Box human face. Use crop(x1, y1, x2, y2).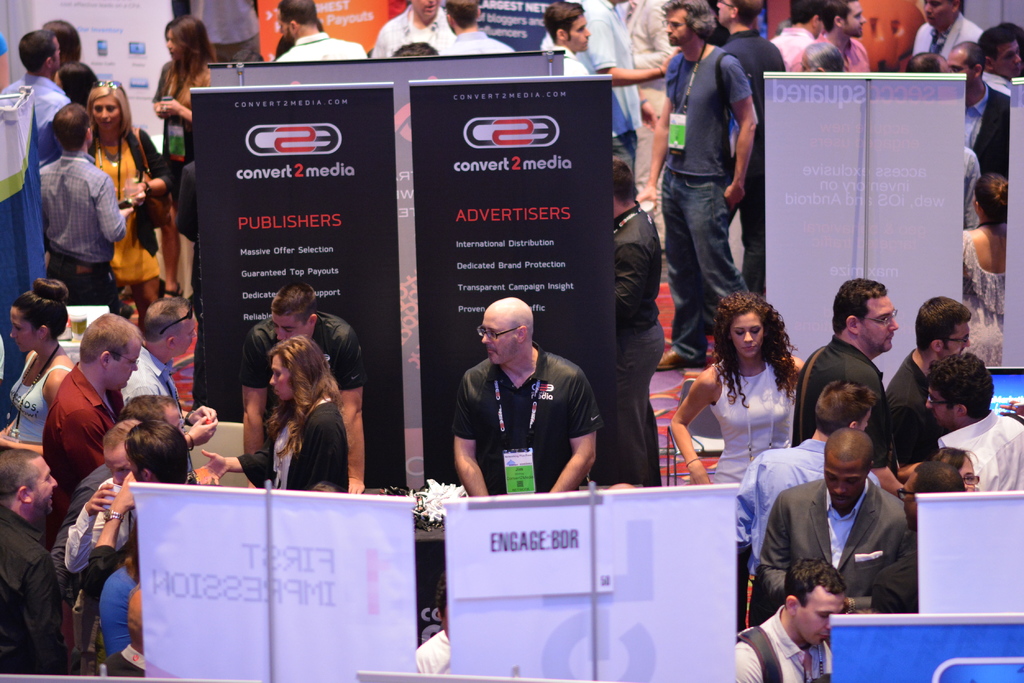
crop(270, 357, 289, 404).
